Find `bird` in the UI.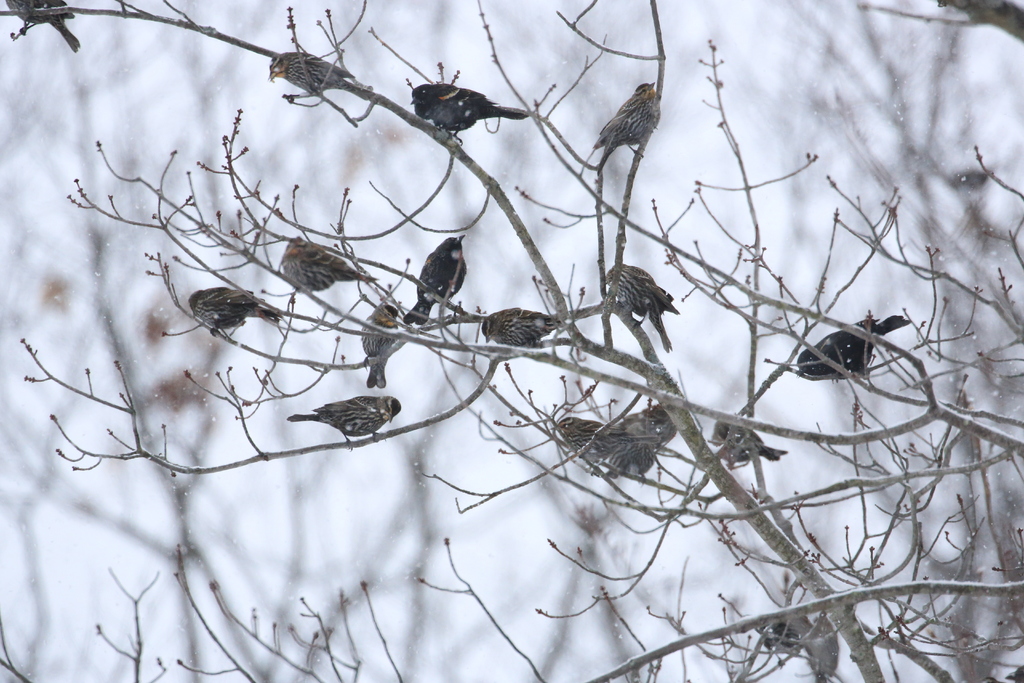
UI element at <box>401,231,467,330</box>.
